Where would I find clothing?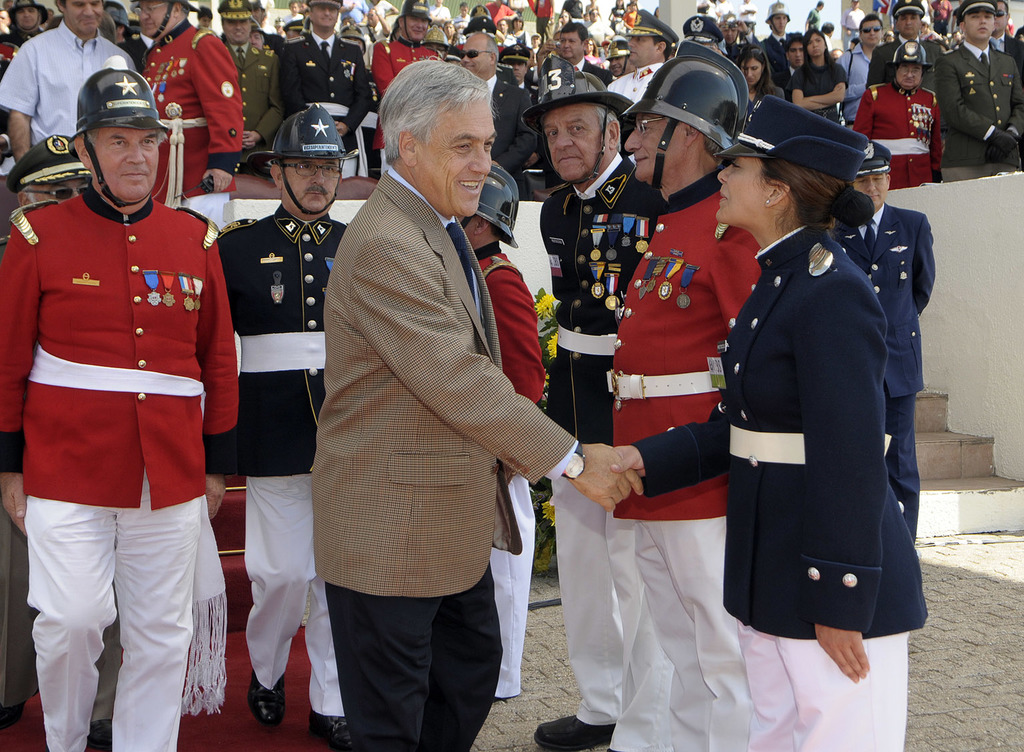
At [428,3,452,27].
